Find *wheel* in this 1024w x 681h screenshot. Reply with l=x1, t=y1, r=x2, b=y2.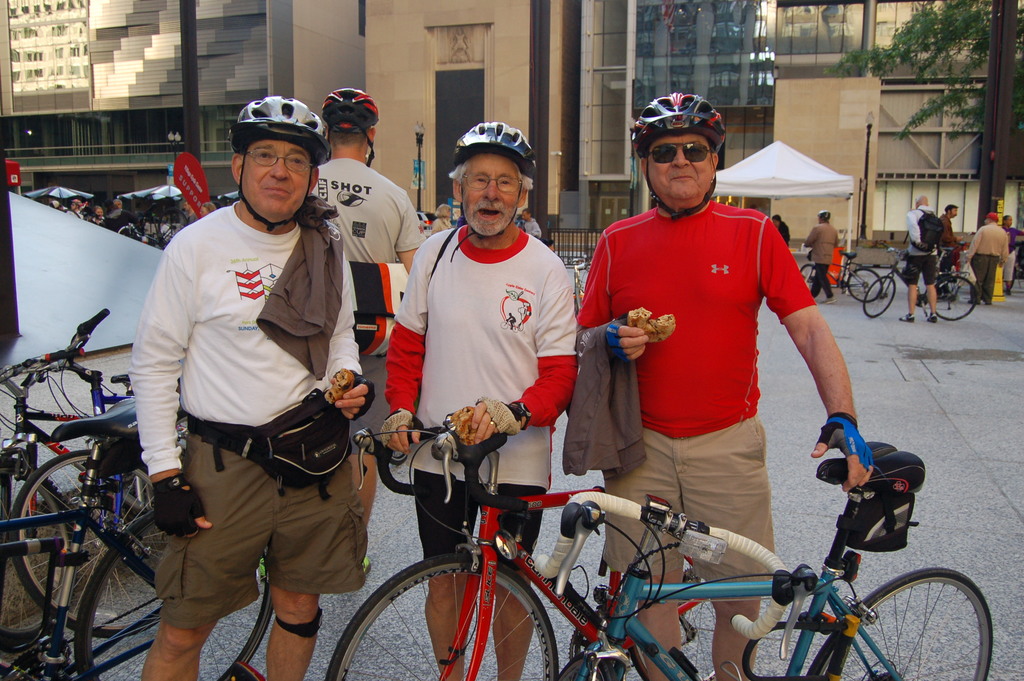
l=848, t=268, r=882, b=304.
